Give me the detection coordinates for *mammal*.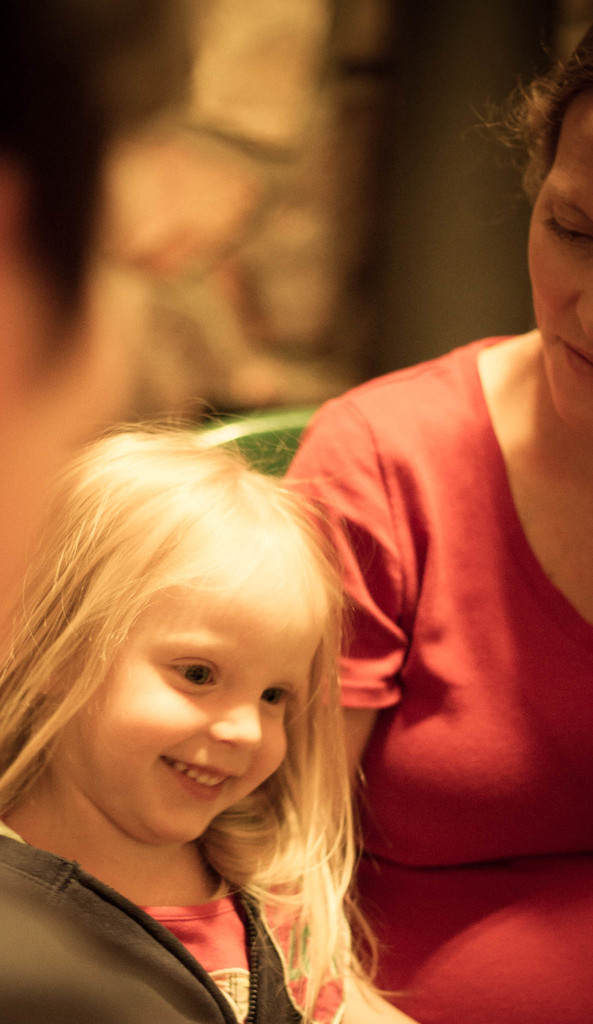
select_region(272, 22, 592, 1023).
